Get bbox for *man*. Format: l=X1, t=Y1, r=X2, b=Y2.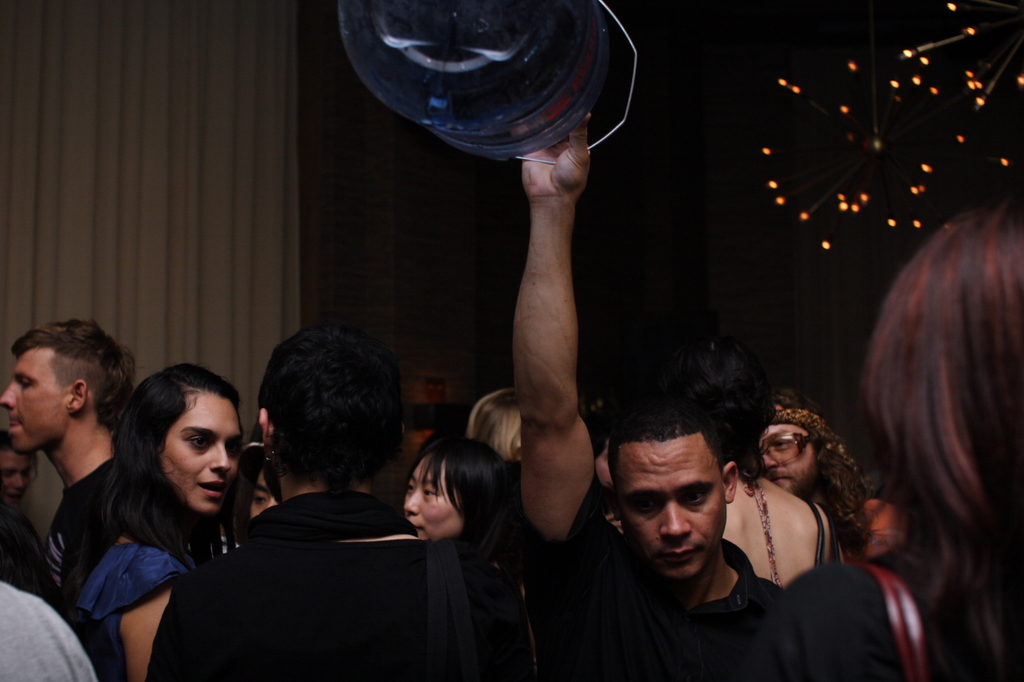
l=0, t=317, r=137, b=627.
